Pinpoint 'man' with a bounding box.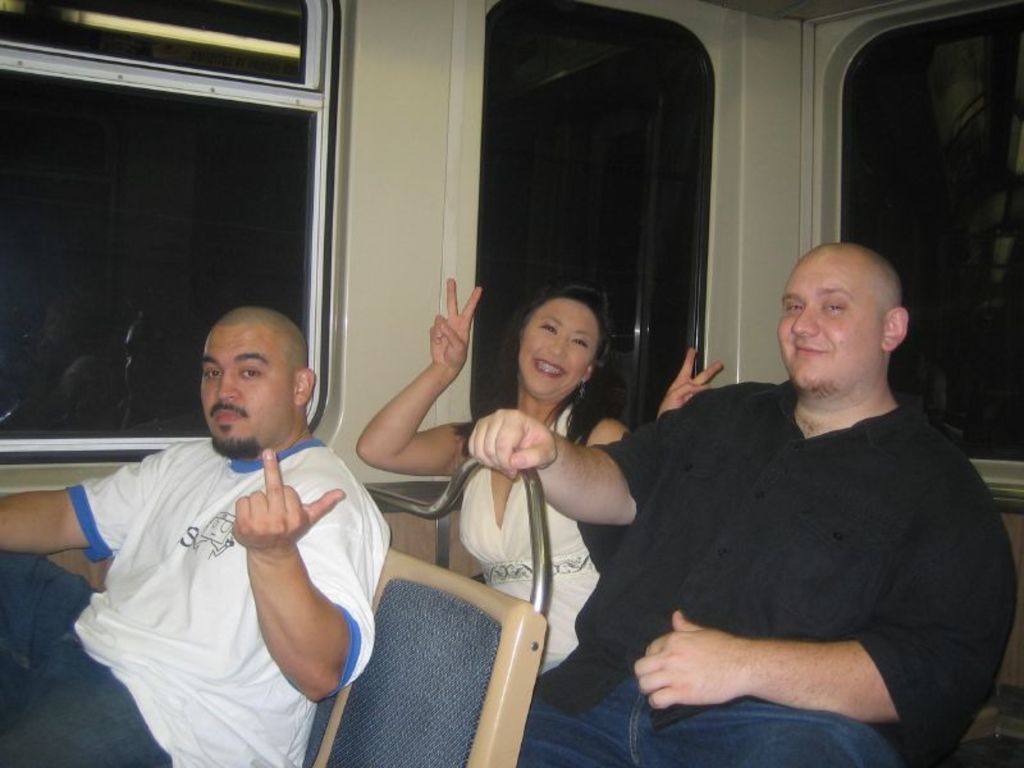
(561,232,1007,758).
